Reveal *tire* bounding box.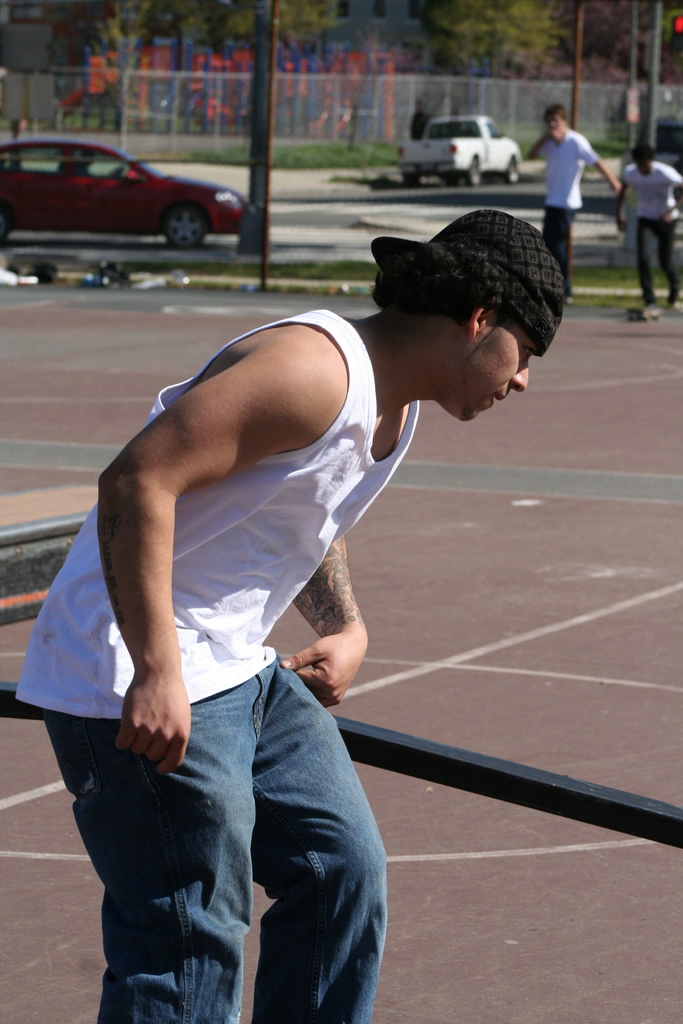
Revealed: region(404, 173, 420, 190).
